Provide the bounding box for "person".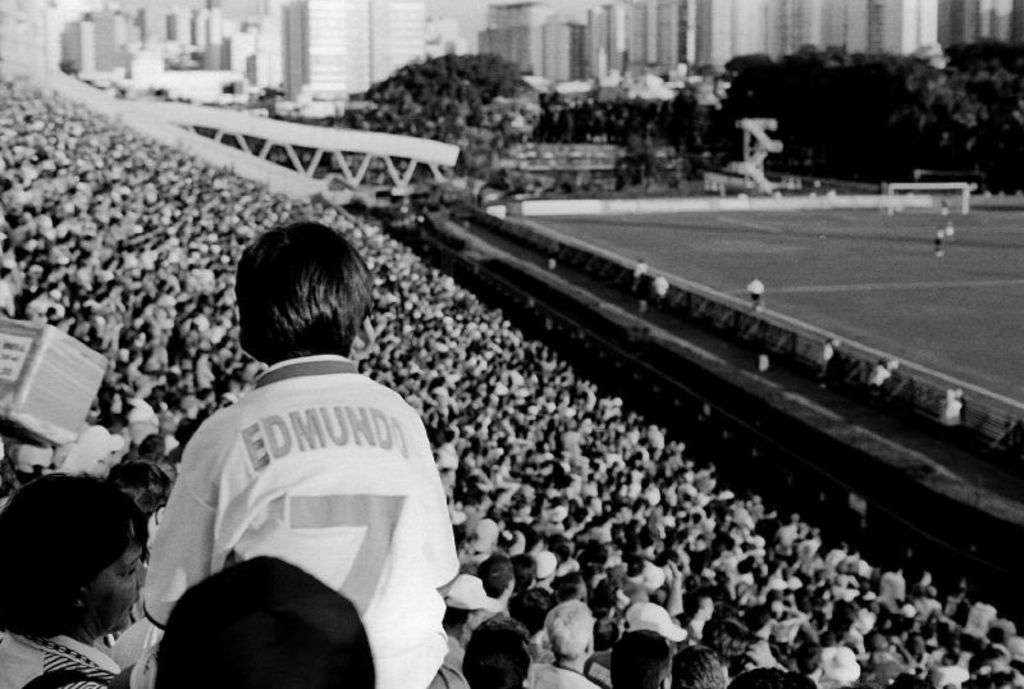
(141,229,471,676).
